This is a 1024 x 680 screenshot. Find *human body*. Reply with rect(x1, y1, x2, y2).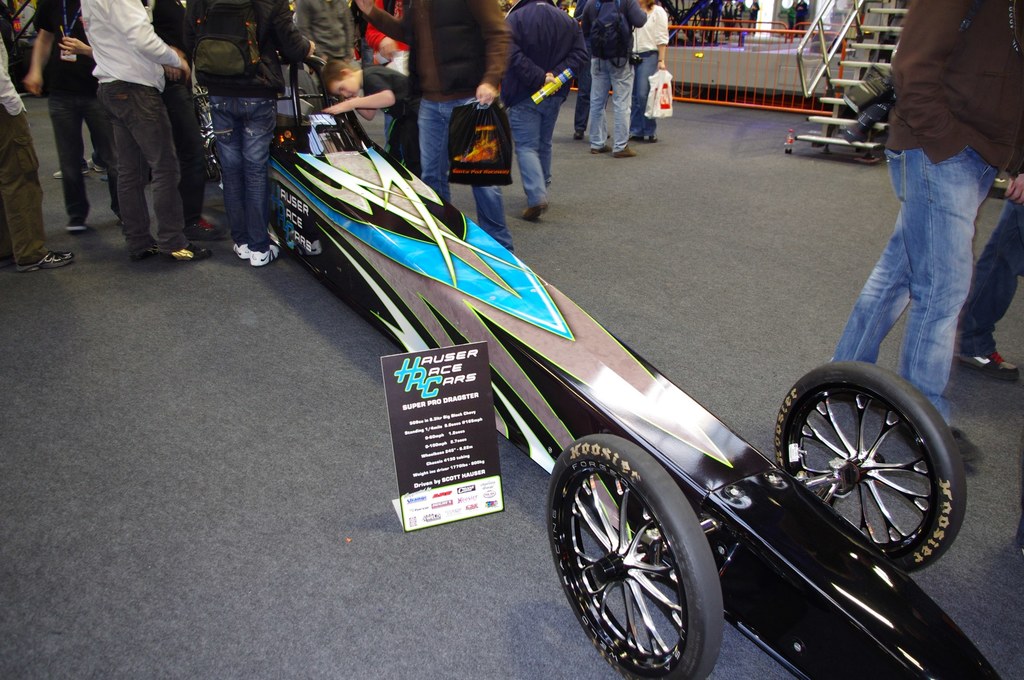
rect(294, 0, 364, 90).
